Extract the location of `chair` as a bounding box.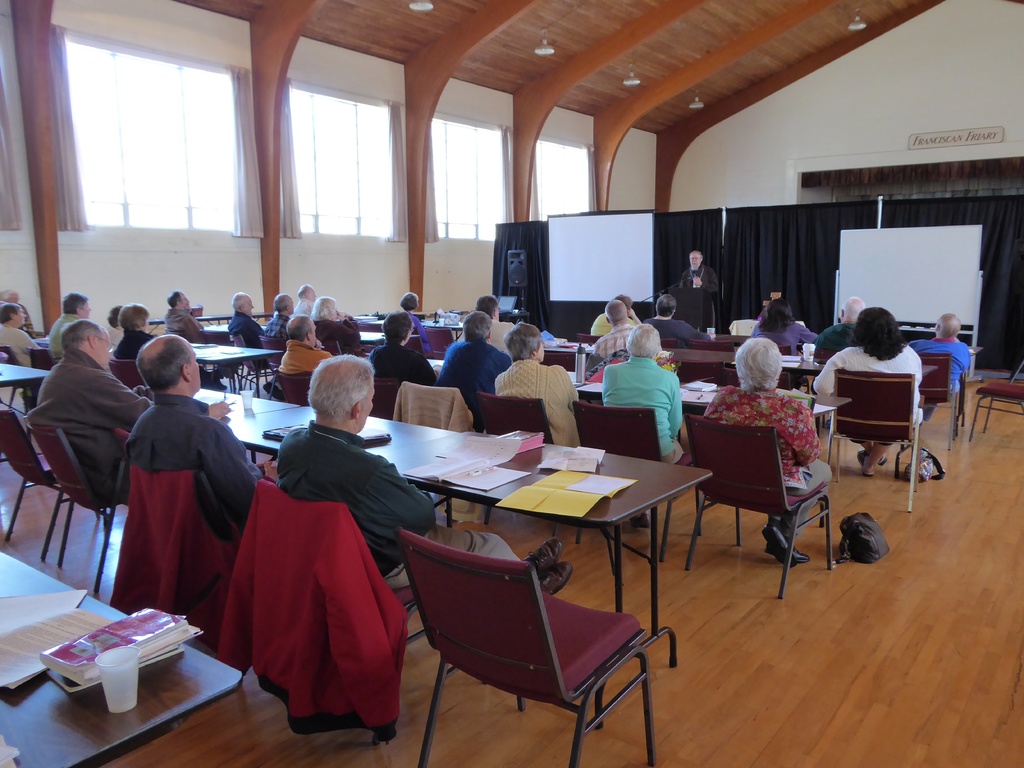
0 407 68 562.
